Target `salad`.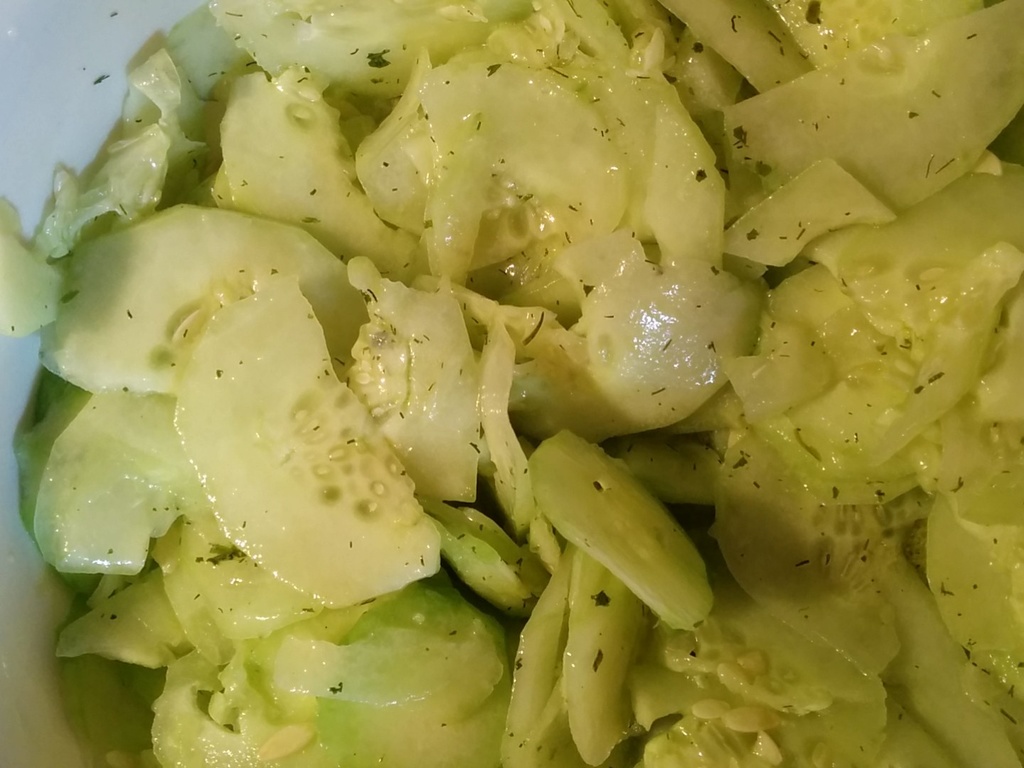
Target region: 0:0:1023:767.
